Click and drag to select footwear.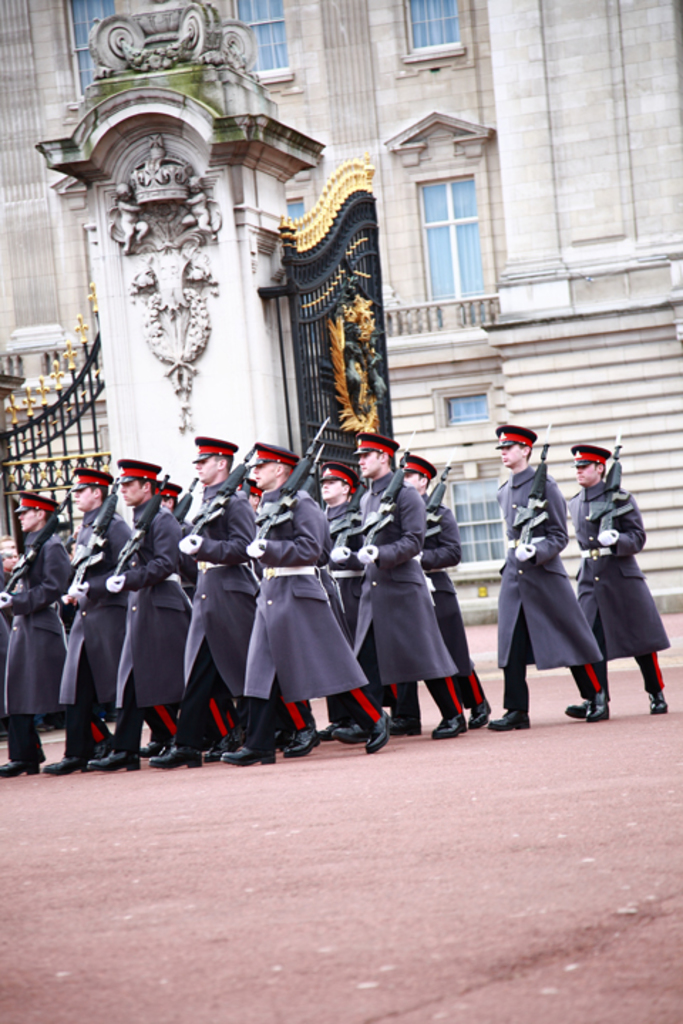
Selection: 129, 740, 165, 754.
